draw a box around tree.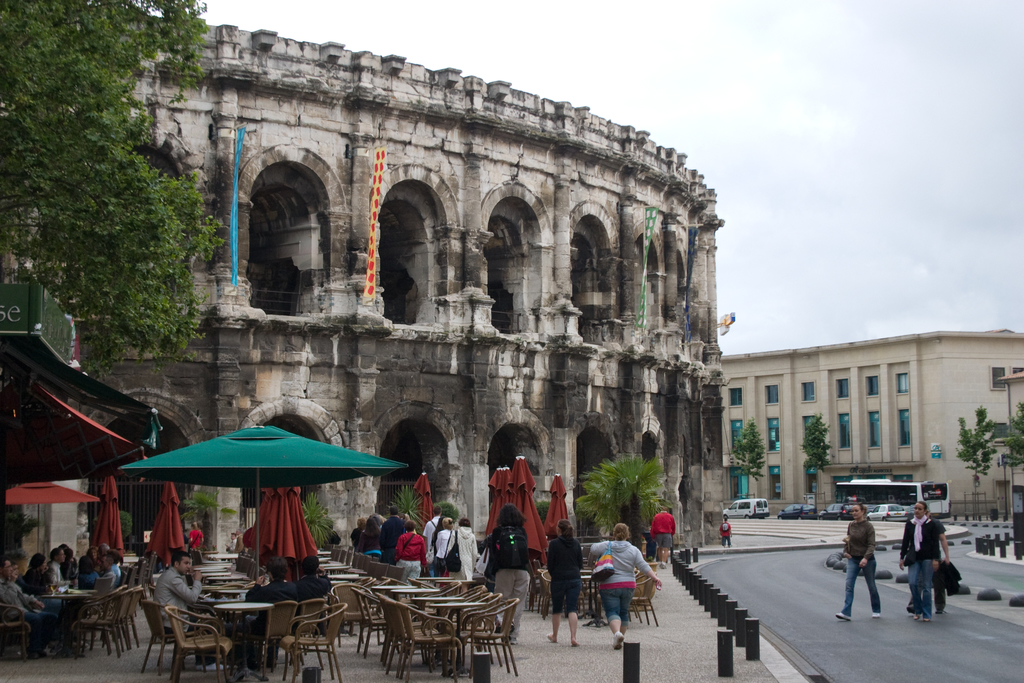
(735,425,771,506).
